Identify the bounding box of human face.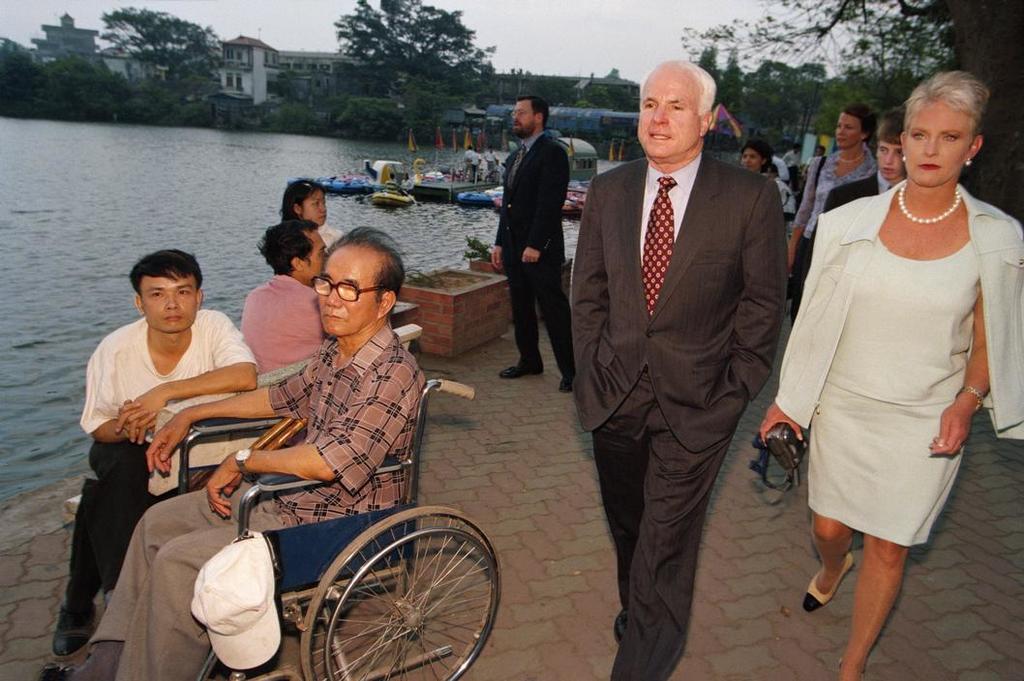
(left=318, top=258, right=379, bottom=336).
